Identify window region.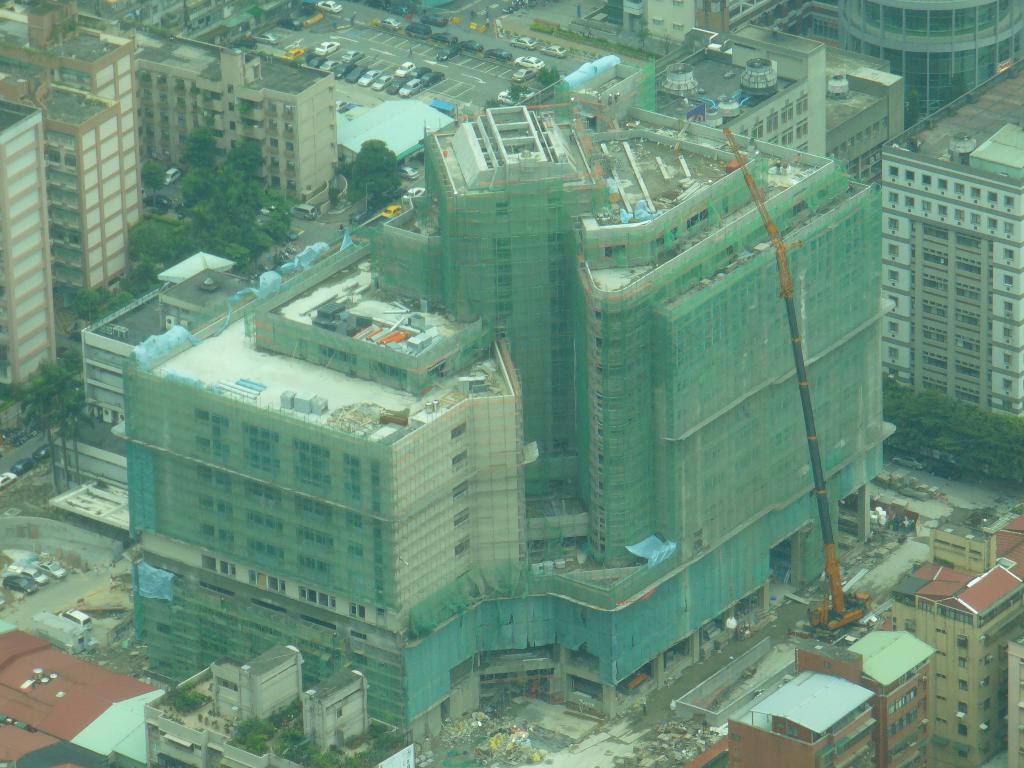
Region: BBox(453, 505, 470, 527).
